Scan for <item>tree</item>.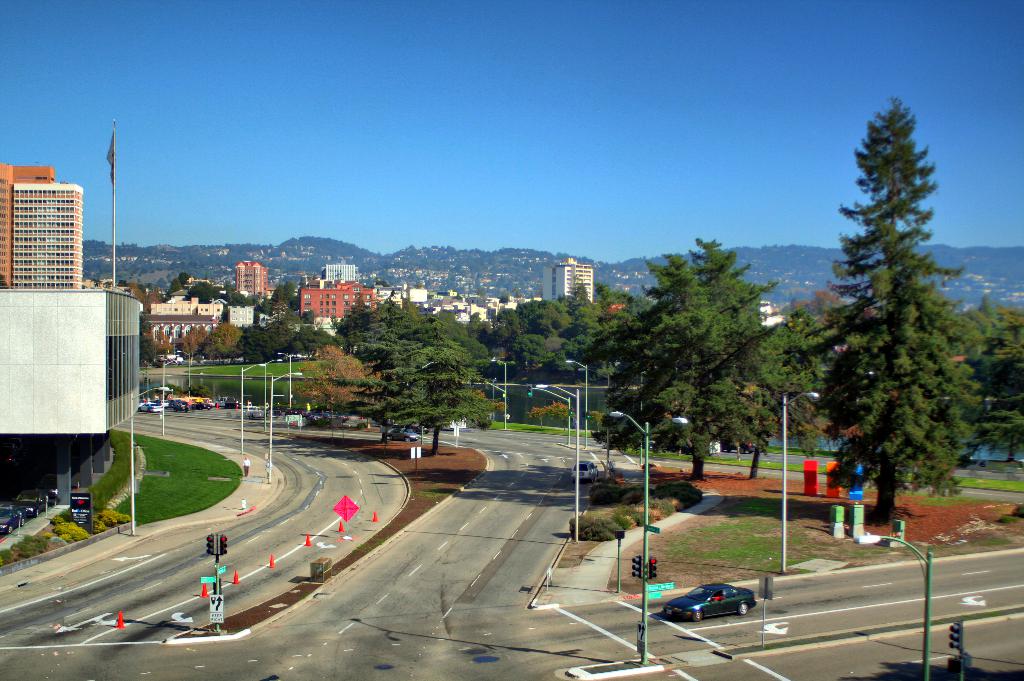
Scan result: (left=812, top=92, right=988, bottom=541).
